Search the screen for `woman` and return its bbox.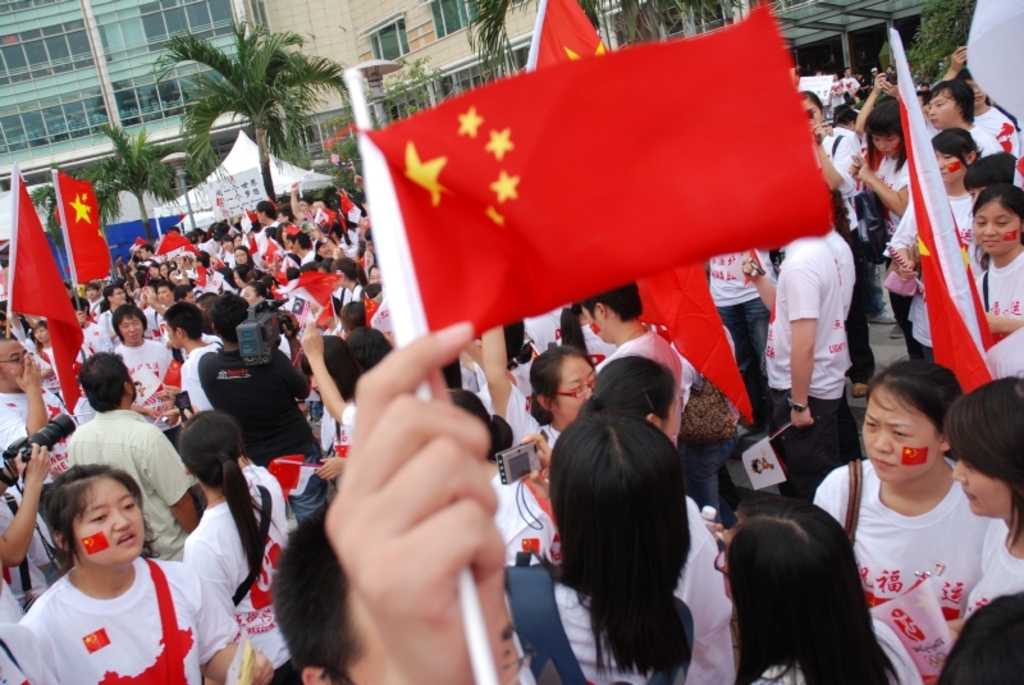
Found: [left=476, top=319, right=602, bottom=465].
